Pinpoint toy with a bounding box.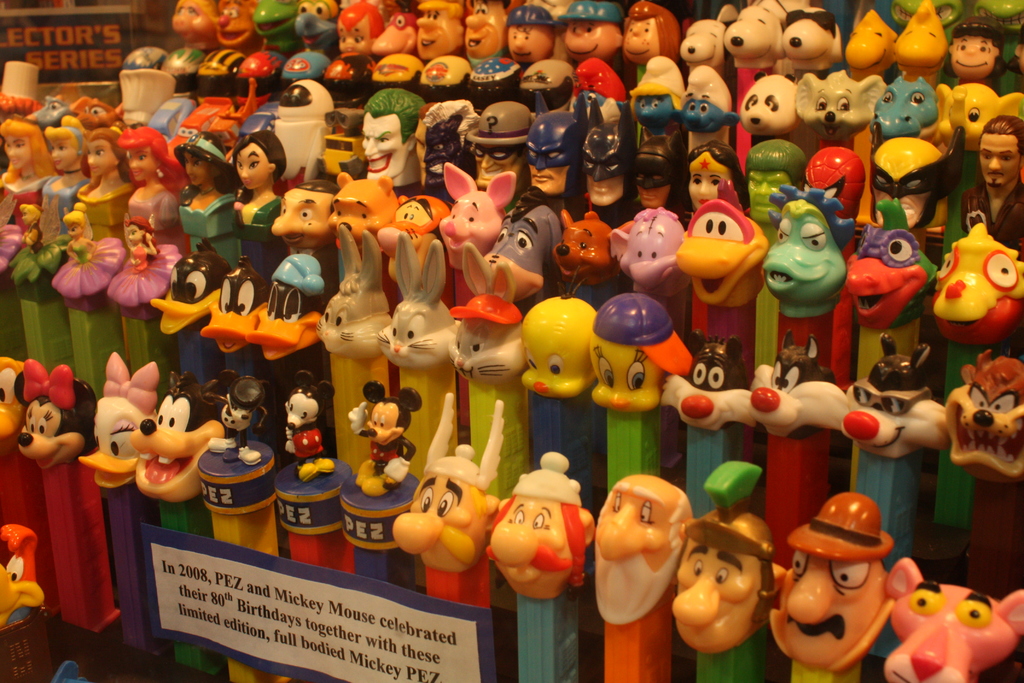
rect(292, 373, 343, 479).
